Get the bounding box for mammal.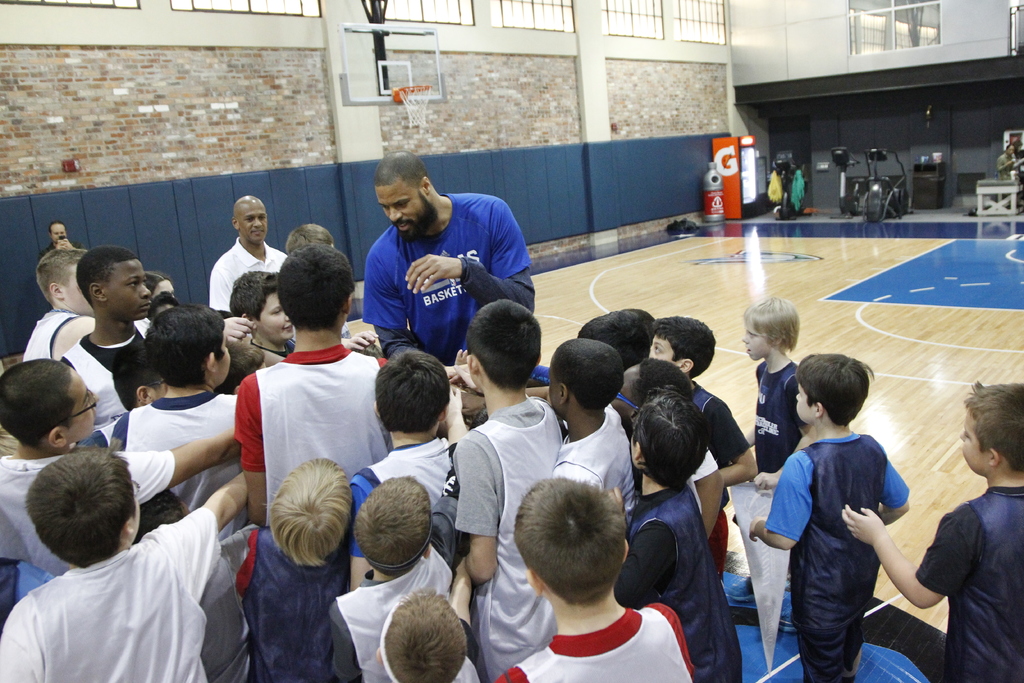
373/577/483/682.
